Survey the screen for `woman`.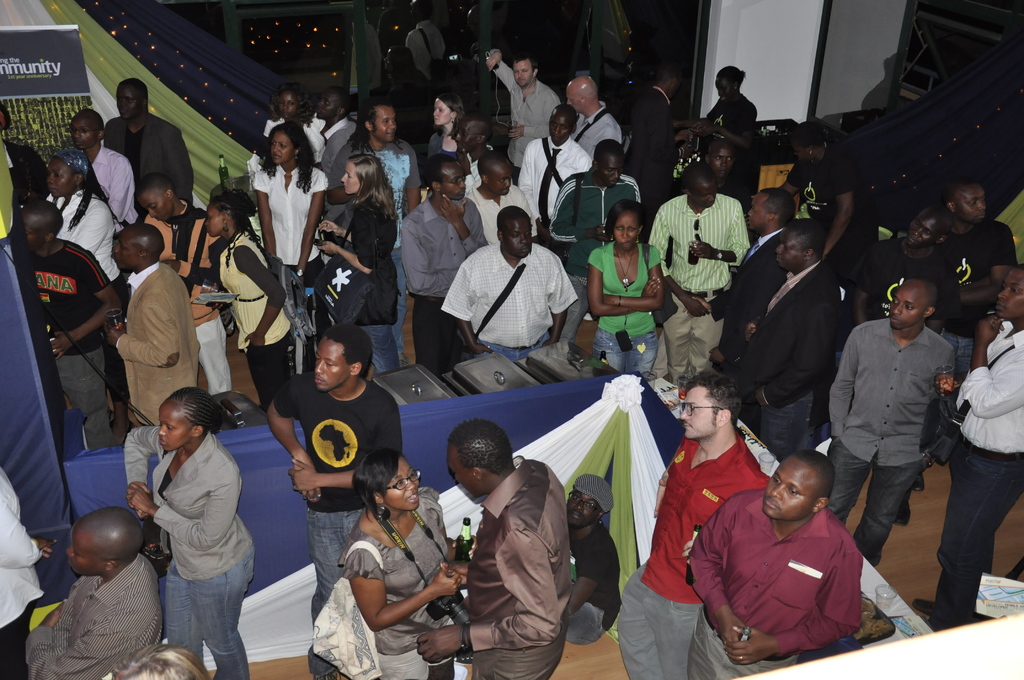
Survey found: 44 158 130 449.
